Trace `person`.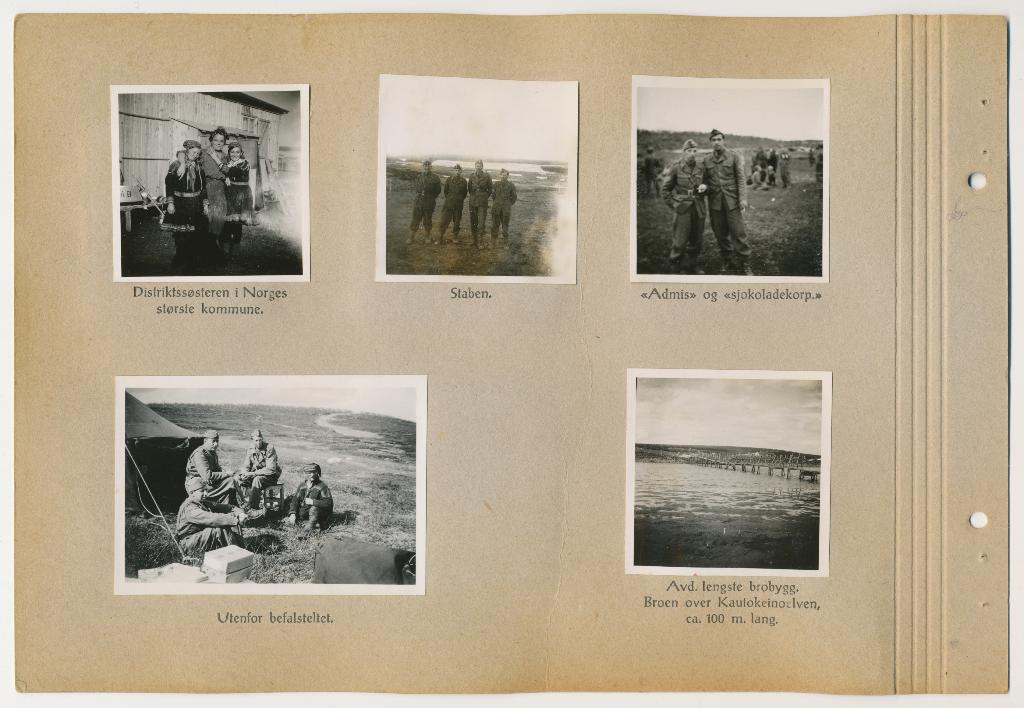
Traced to crop(163, 139, 210, 268).
